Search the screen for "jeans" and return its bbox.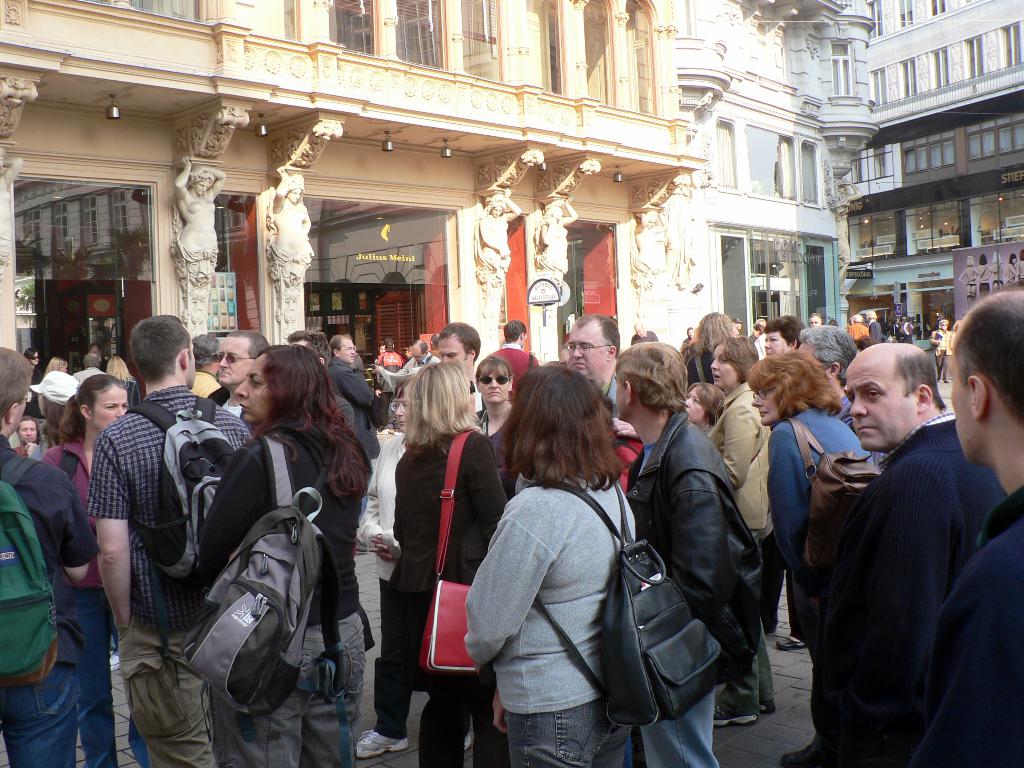
Found: (x1=637, y1=688, x2=715, y2=767).
